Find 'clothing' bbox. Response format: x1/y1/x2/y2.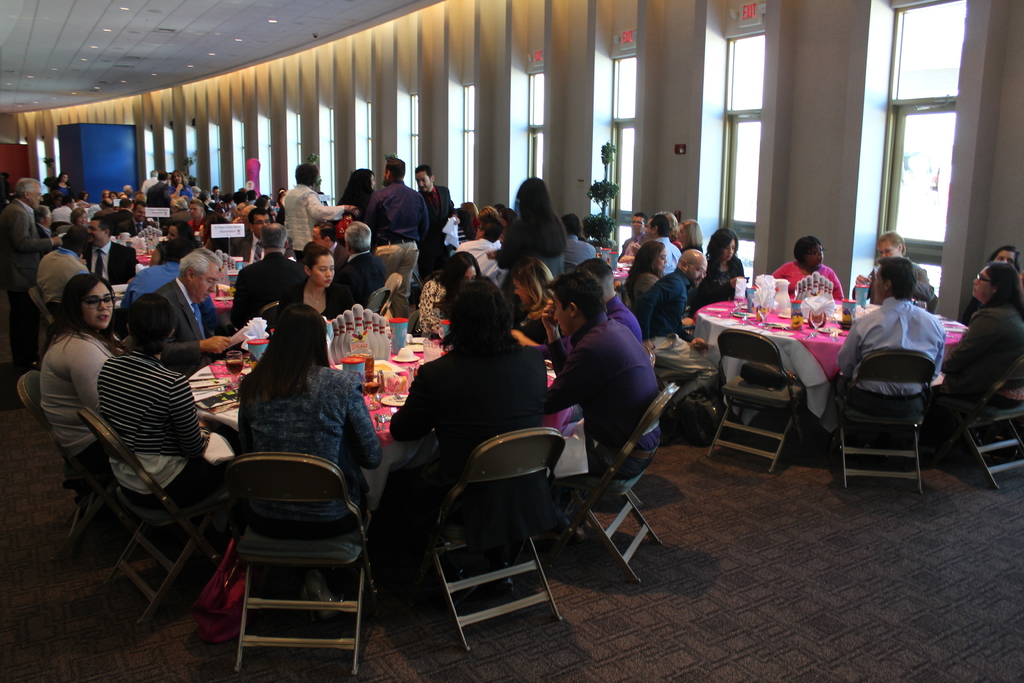
542/309/665/488.
